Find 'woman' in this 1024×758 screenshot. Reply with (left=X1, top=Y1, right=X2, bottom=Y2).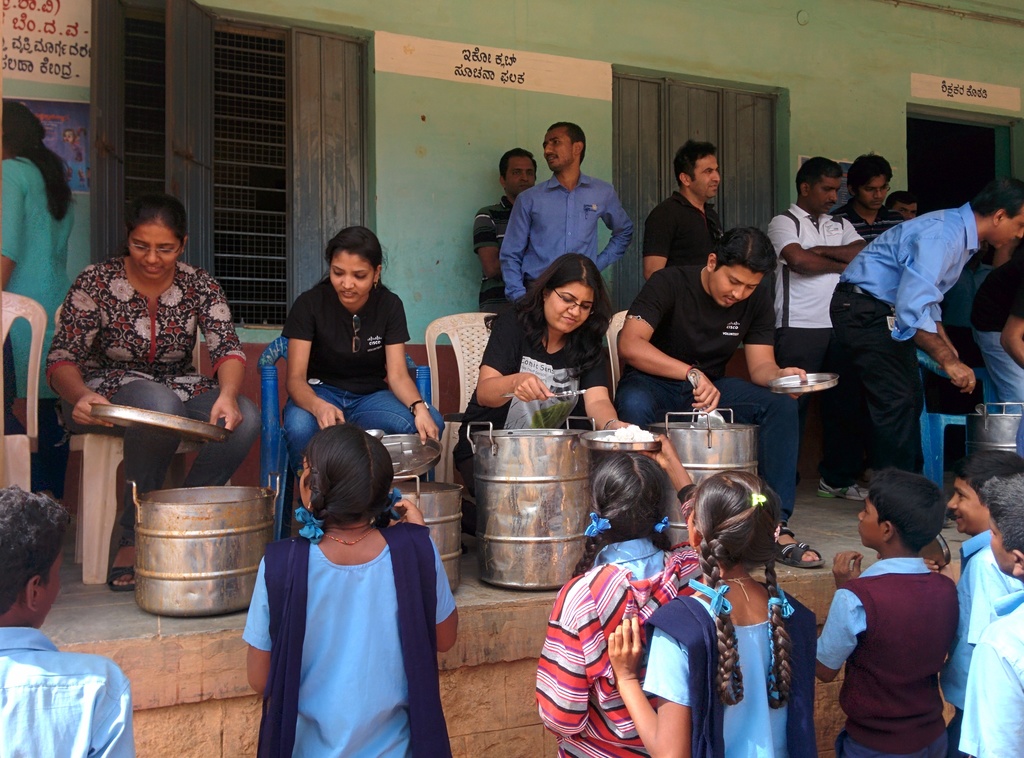
(left=461, top=250, right=643, bottom=478).
